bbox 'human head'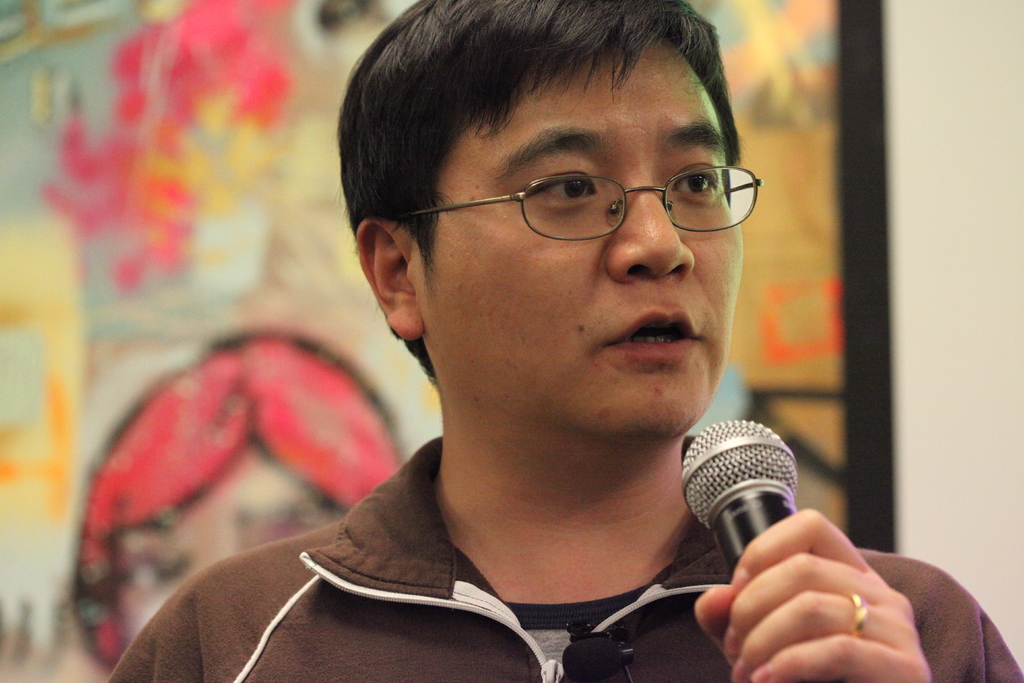
(329,0,745,436)
